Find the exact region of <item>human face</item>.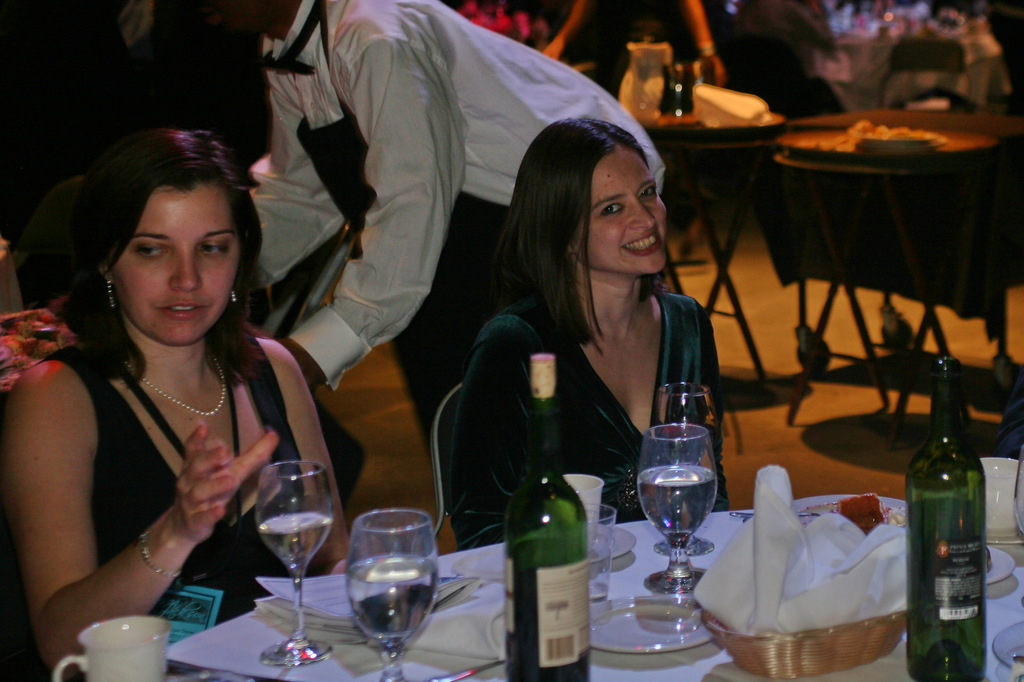
Exact region: [left=576, top=149, right=667, bottom=273].
